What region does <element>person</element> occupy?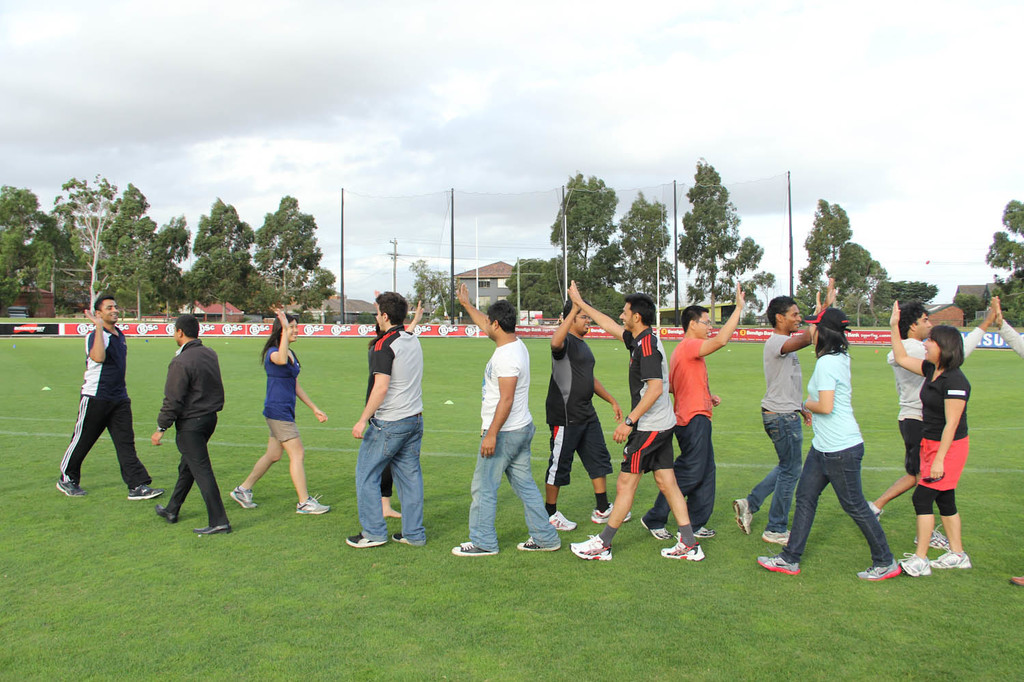
bbox=[544, 270, 624, 535].
